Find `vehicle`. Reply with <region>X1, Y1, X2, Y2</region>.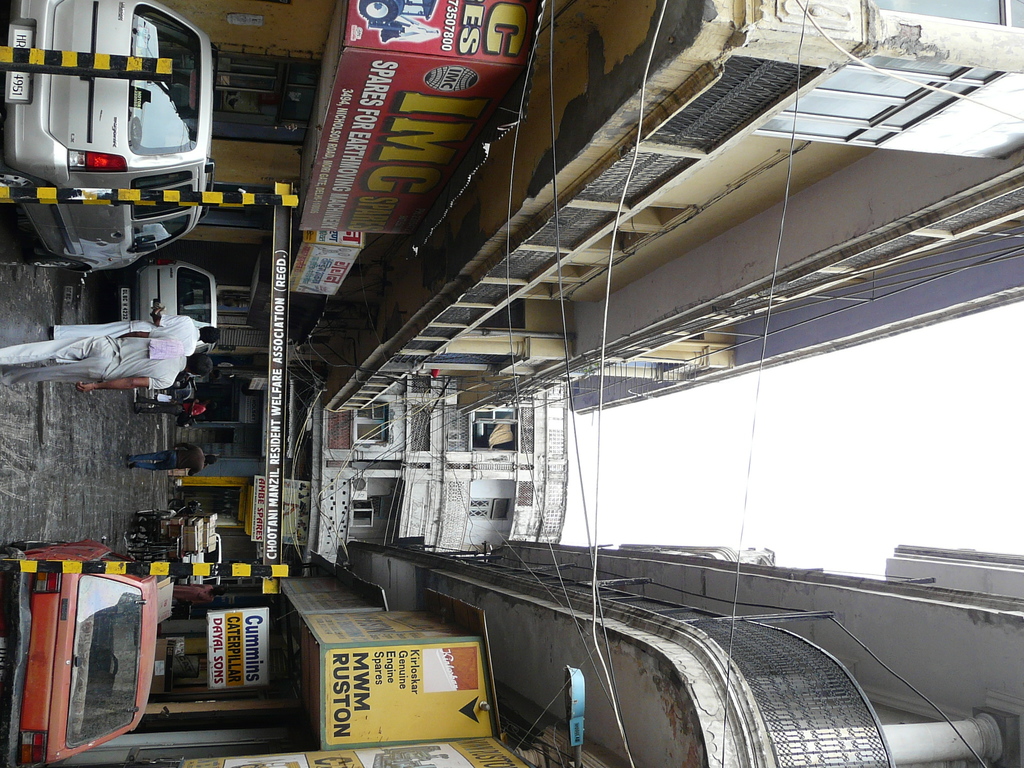
<region>0, 543, 152, 767</region>.
